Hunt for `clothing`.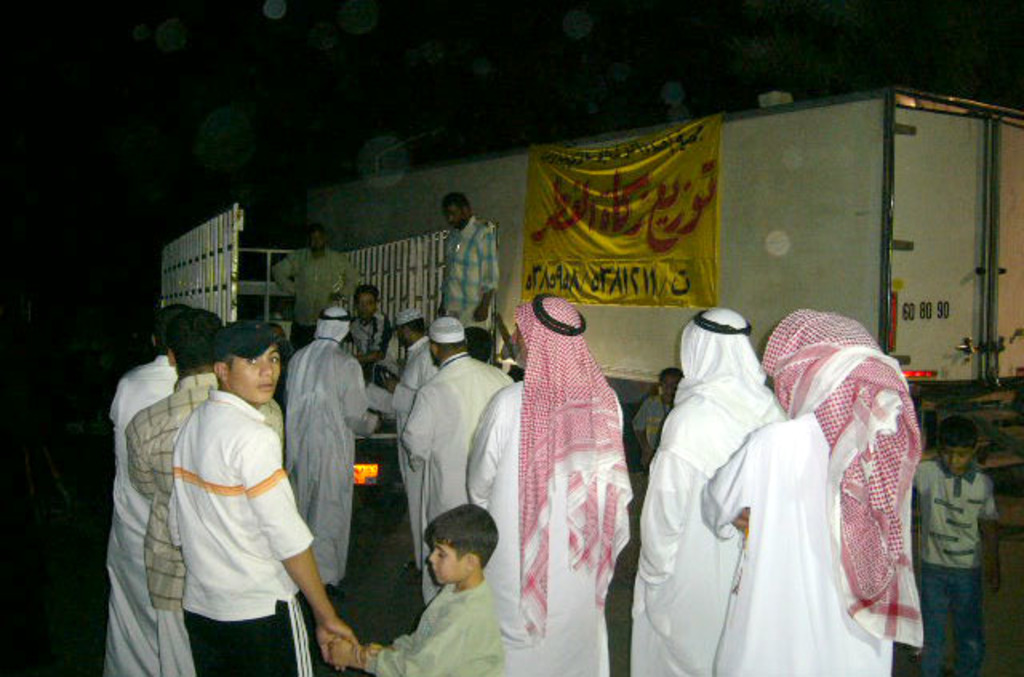
Hunted down at bbox(442, 218, 498, 331).
